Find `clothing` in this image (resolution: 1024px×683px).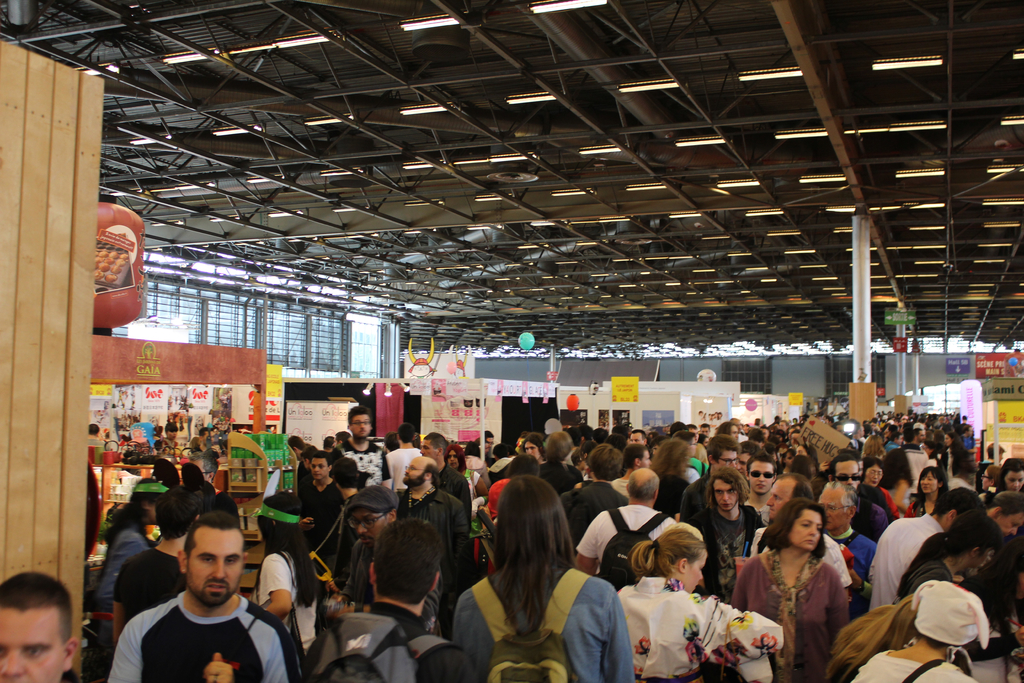
{"x1": 394, "y1": 482, "x2": 463, "y2": 572}.
